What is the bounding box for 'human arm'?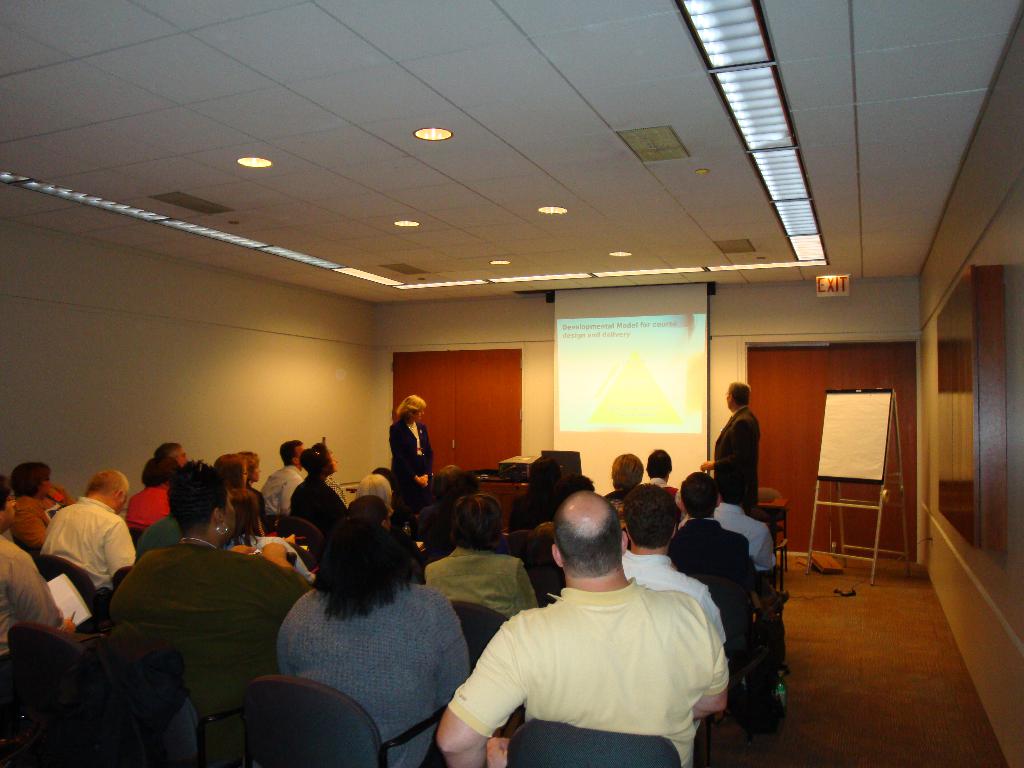
crop(387, 426, 428, 491).
